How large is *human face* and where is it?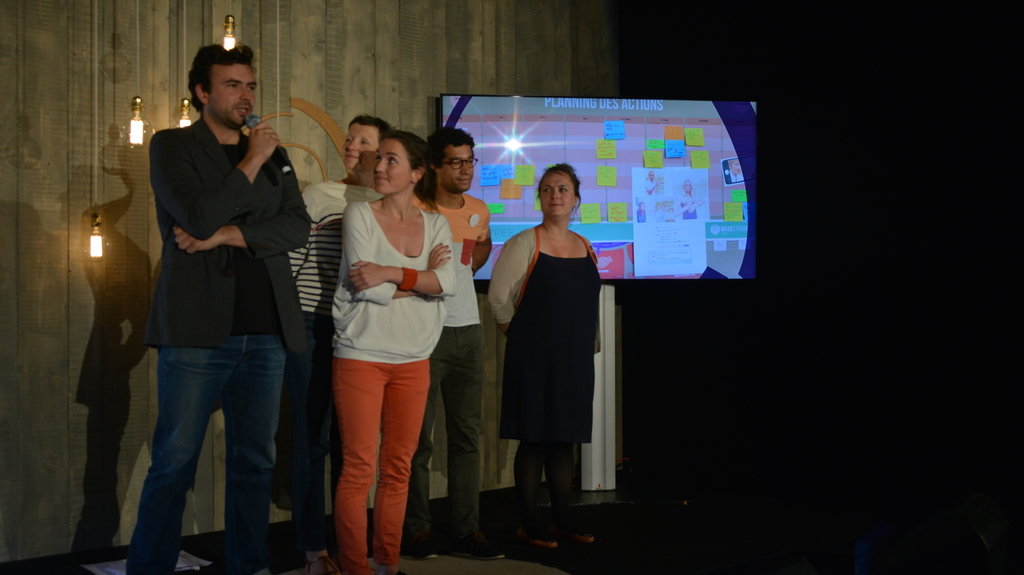
Bounding box: box=[544, 169, 575, 214].
